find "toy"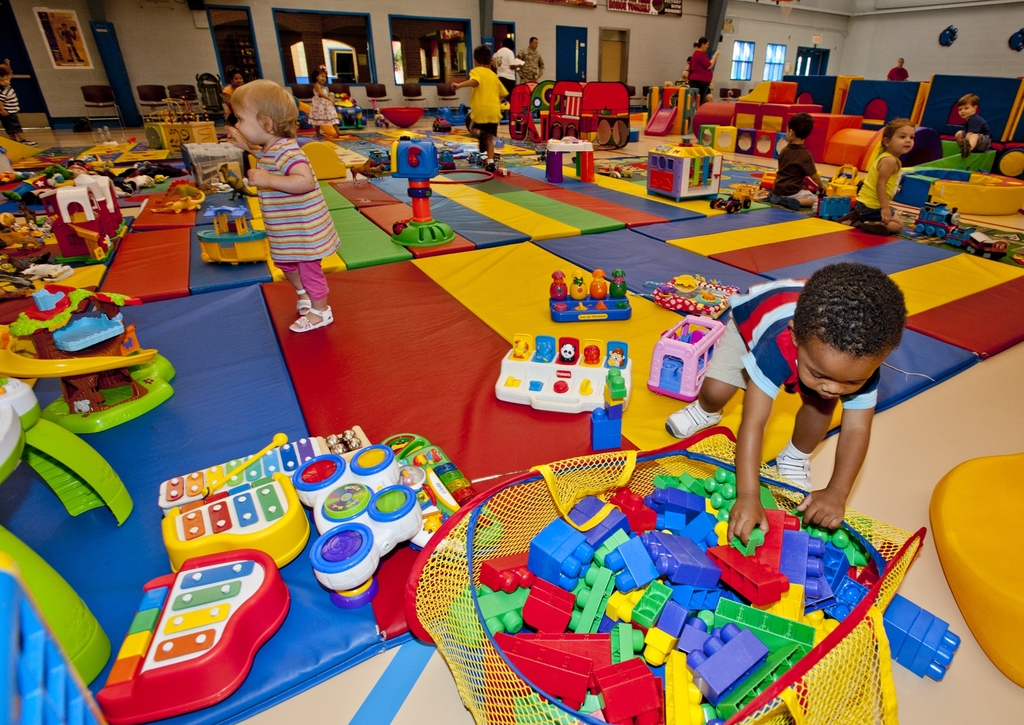
[x1=602, y1=340, x2=635, y2=369]
